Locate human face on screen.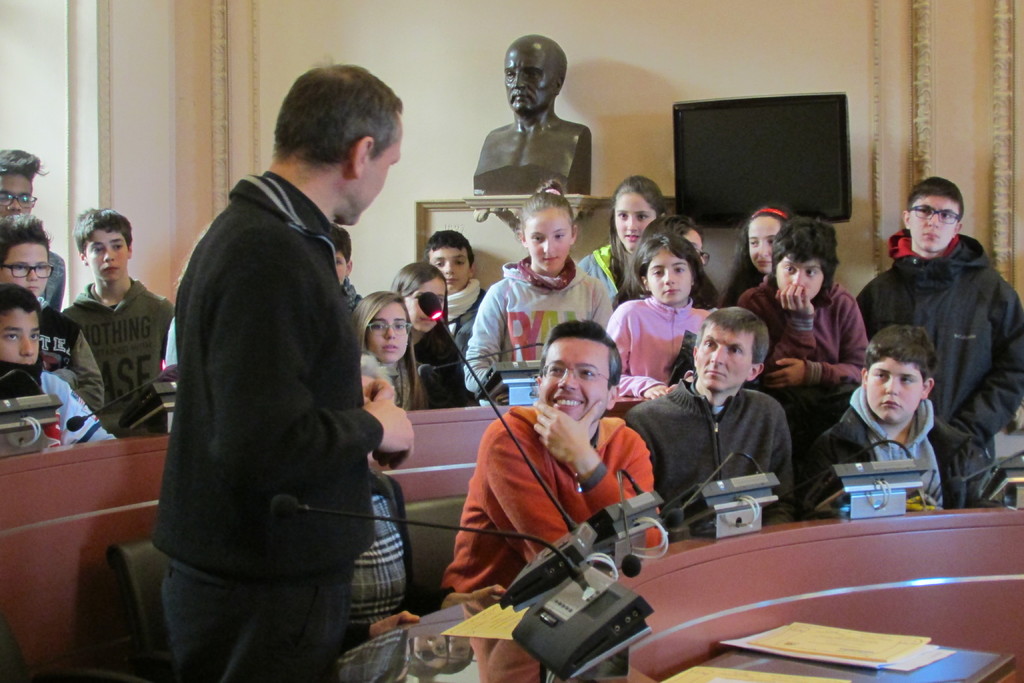
On screen at rect(86, 228, 129, 282).
